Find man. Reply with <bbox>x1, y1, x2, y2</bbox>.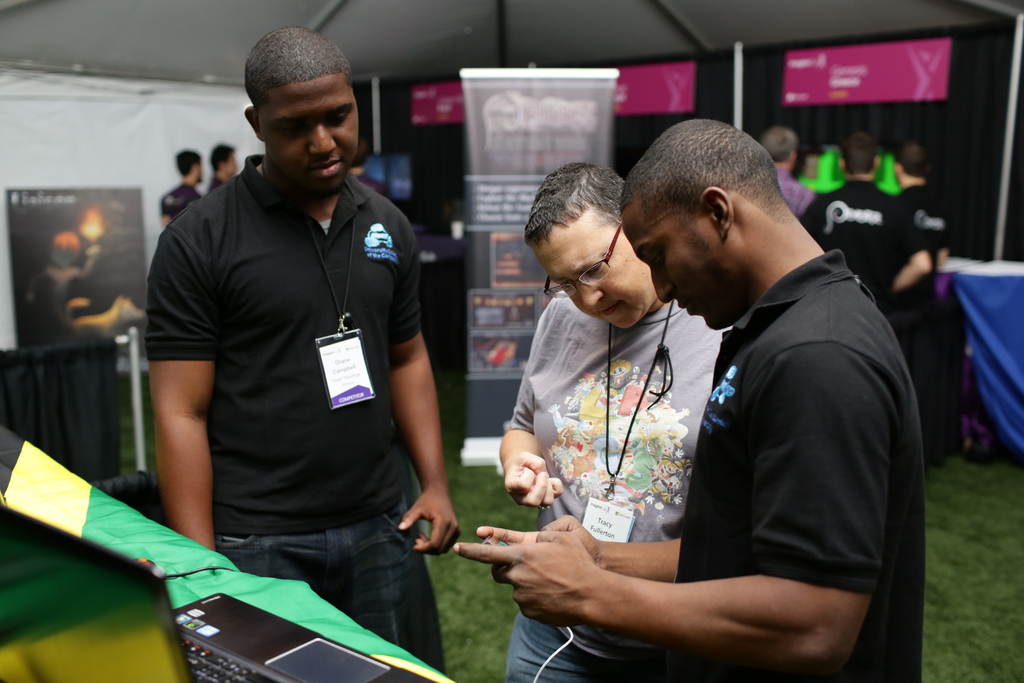
<bbox>140, 21, 464, 682</bbox>.
